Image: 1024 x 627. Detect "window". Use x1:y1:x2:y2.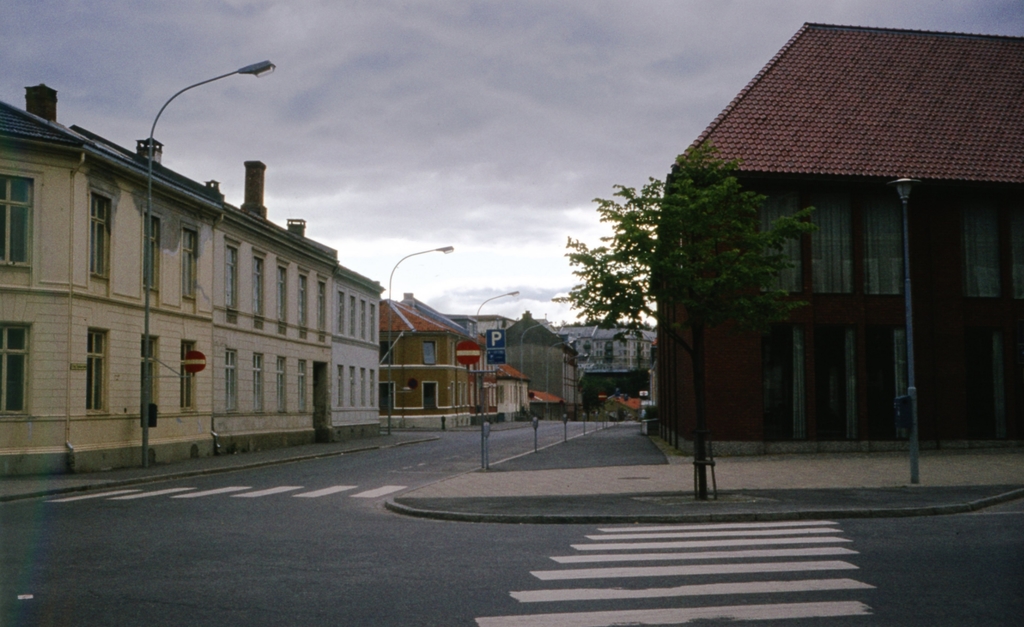
254:357:265:408.
